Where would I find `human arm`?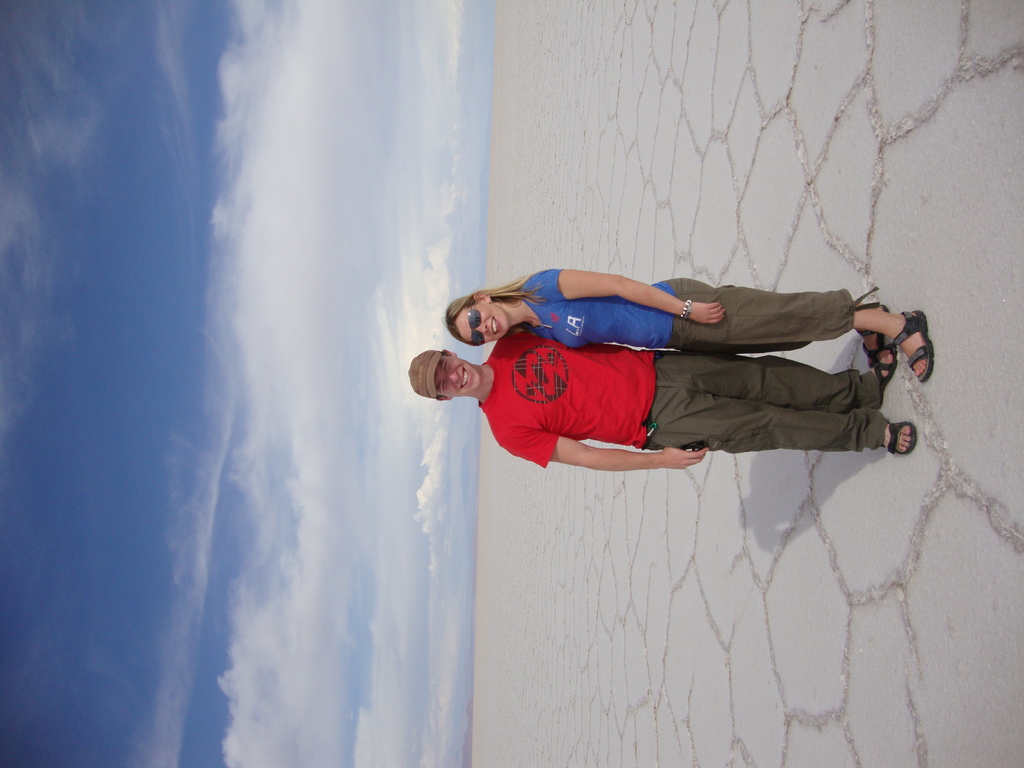
At detection(499, 436, 710, 475).
